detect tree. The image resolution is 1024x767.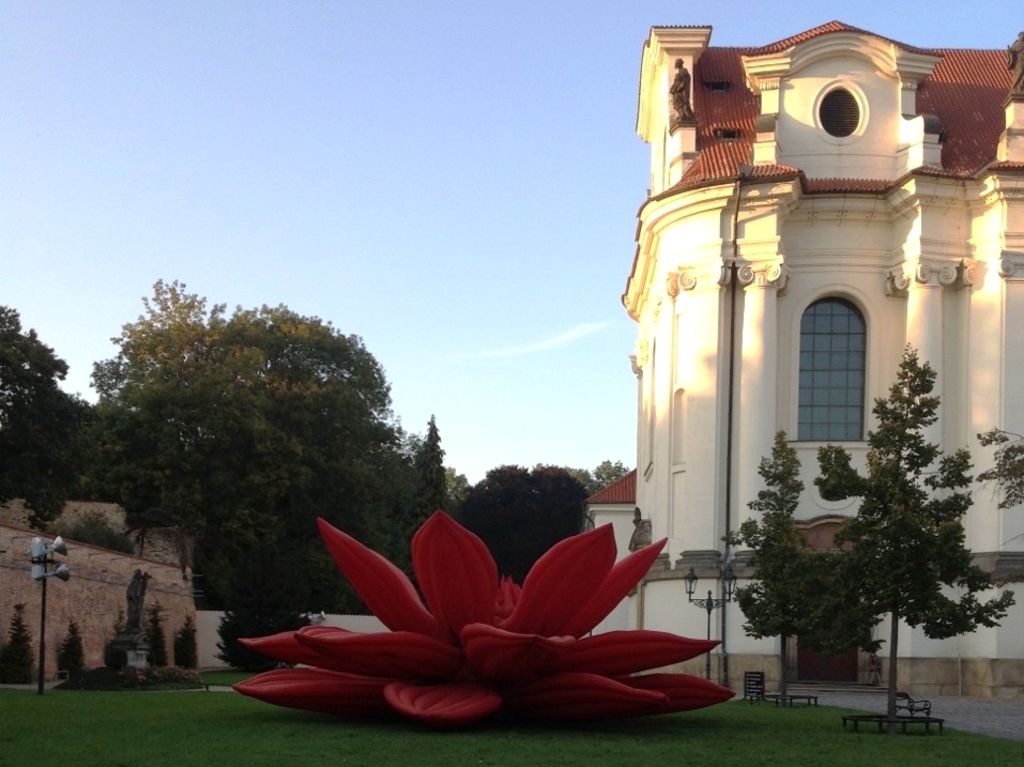
<bbox>0, 601, 36, 686</bbox>.
